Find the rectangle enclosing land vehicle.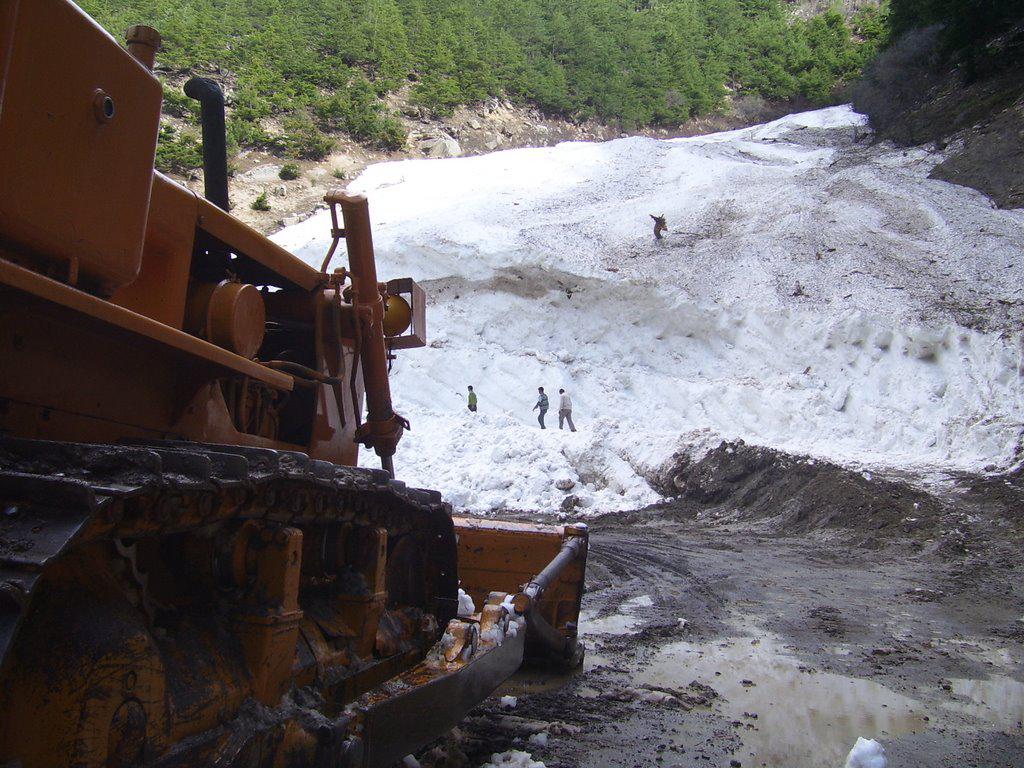
[x1=0, y1=0, x2=593, y2=767].
